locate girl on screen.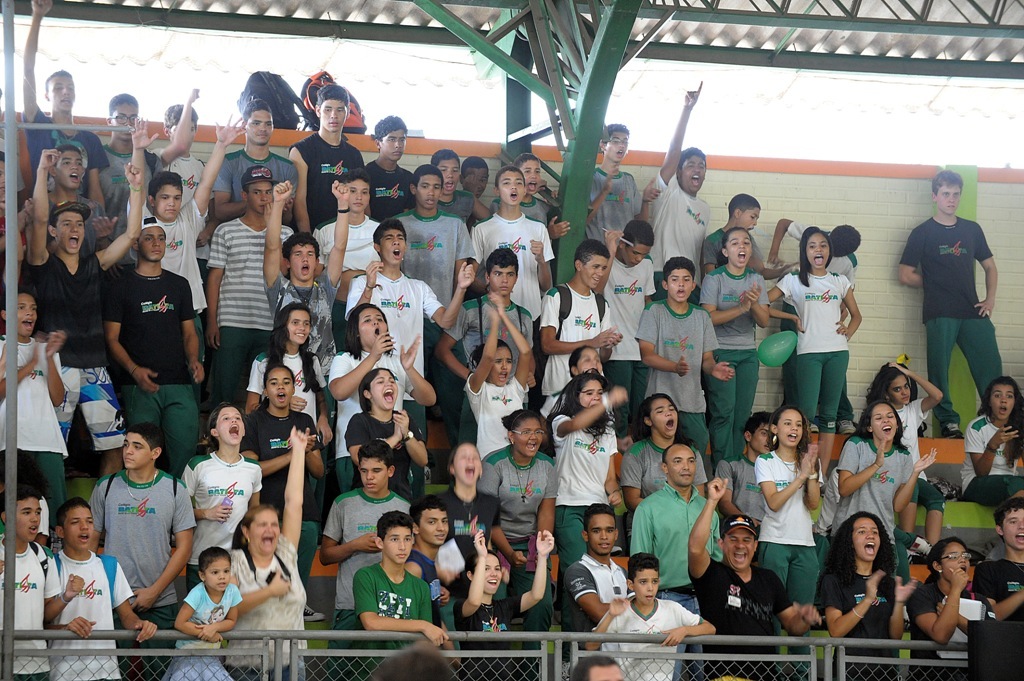
On screen at <bbox>166, 550, 239, 677</bbox>.
